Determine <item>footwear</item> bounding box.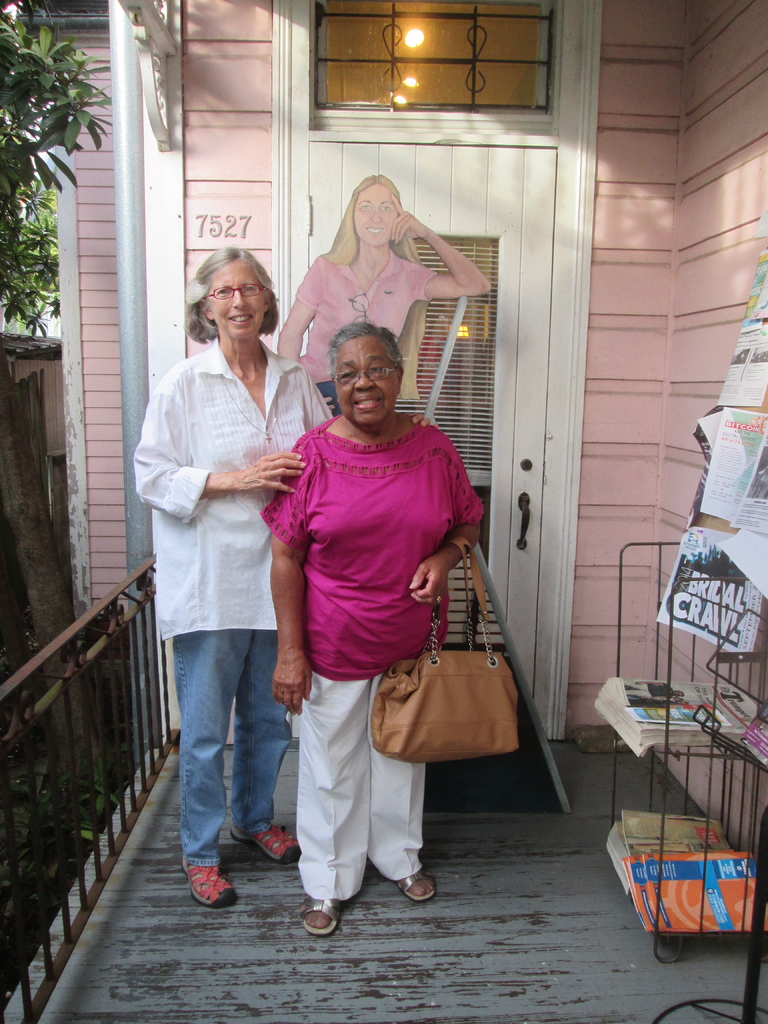
Determined: [x1=303, y1=888, x2=341, y2=939].
